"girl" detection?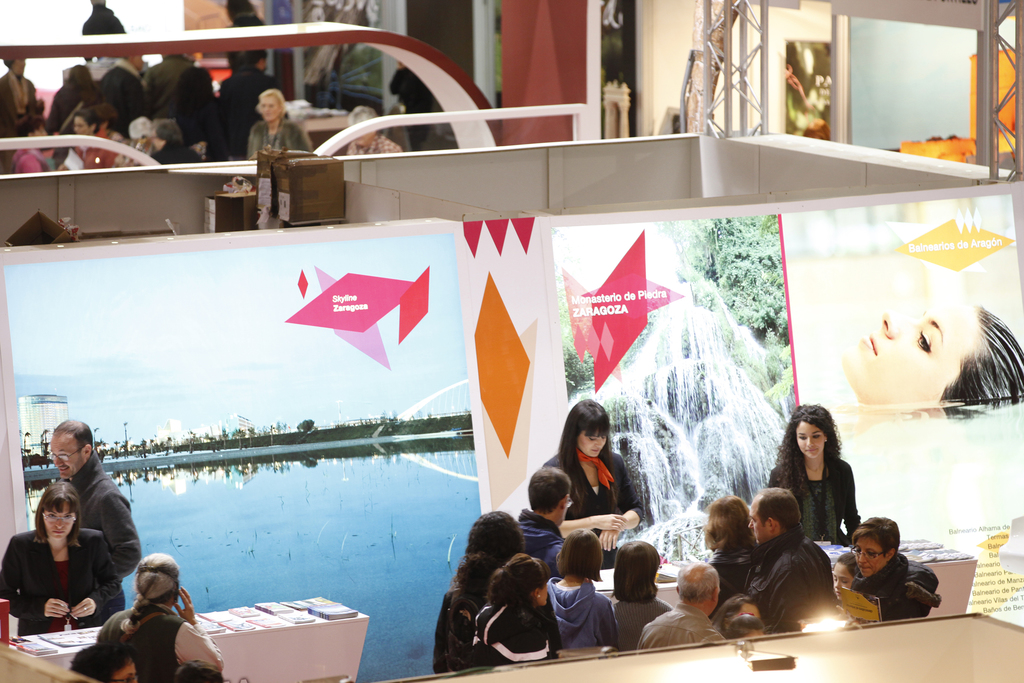
{"x1": 767, "y1": 404, "x2": 862, "y2": 548}
